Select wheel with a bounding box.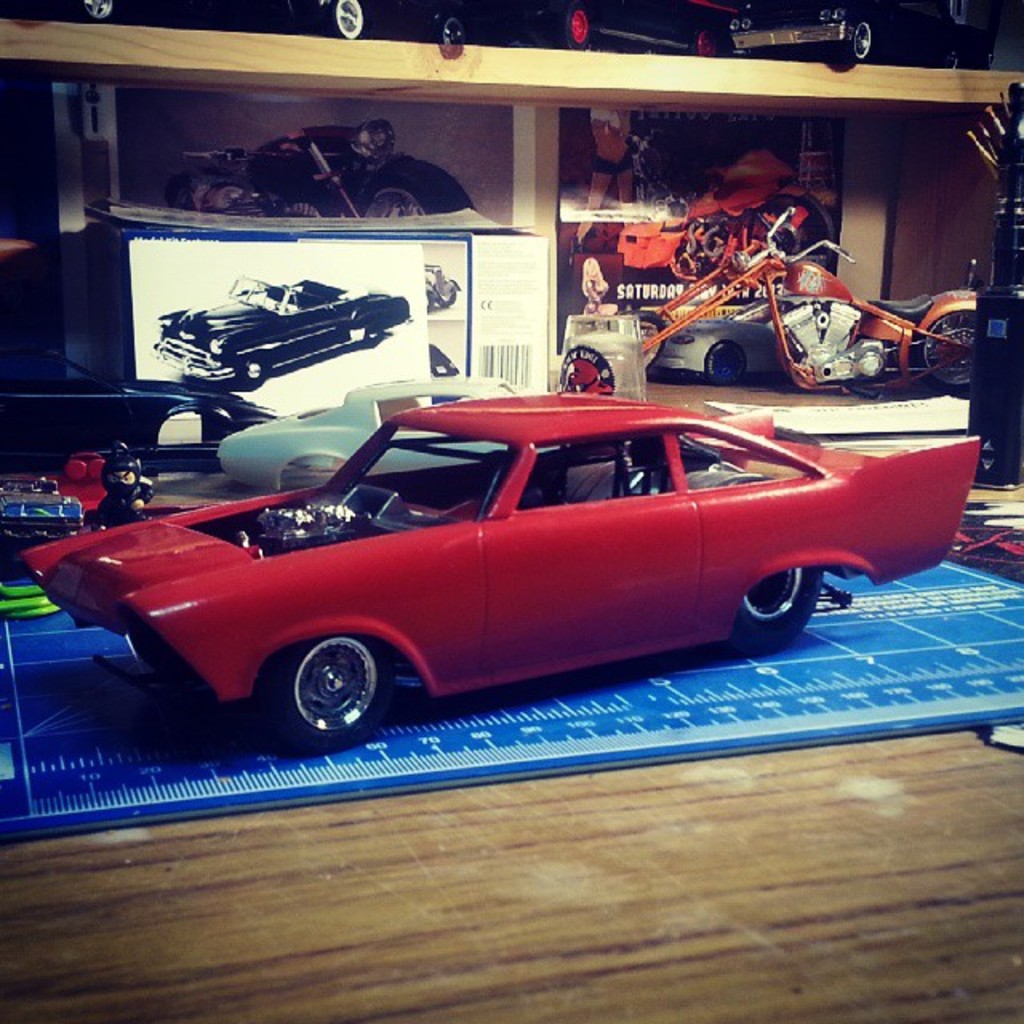
[842,18,883,61].
